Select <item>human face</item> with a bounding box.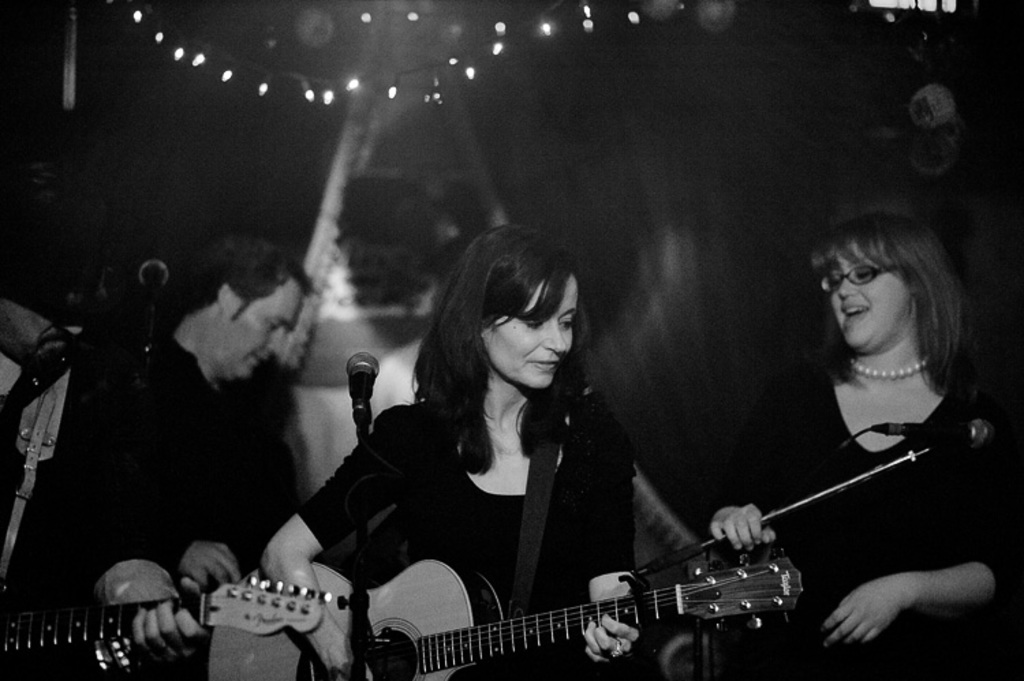
<bbox>483, 274, 576, 390</bbox>.
